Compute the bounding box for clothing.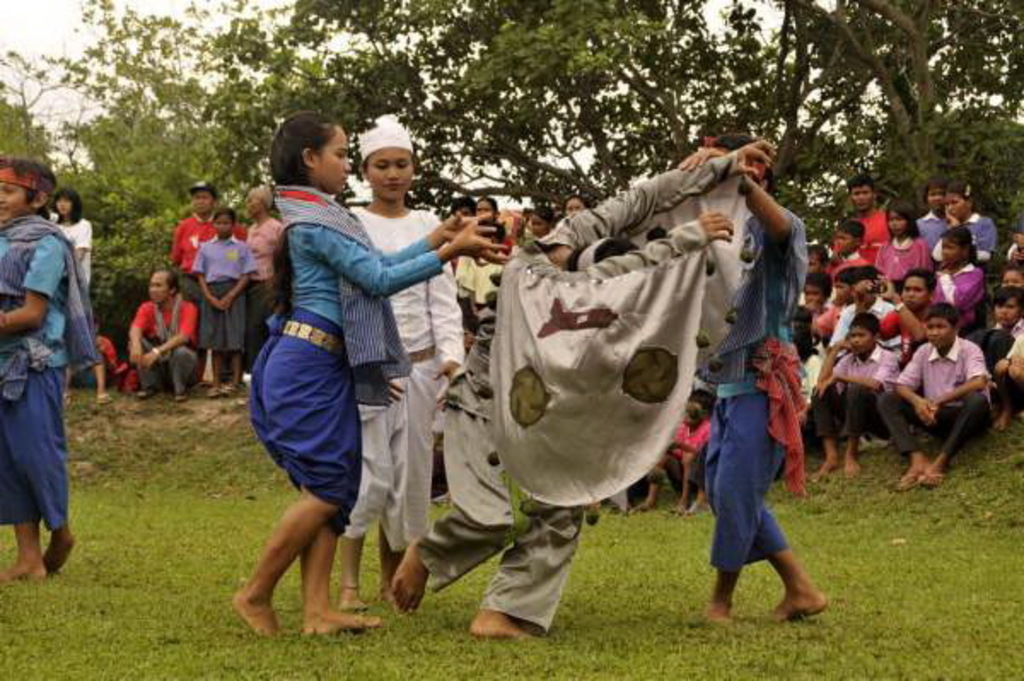
detection(816, 335, 898, 451).
